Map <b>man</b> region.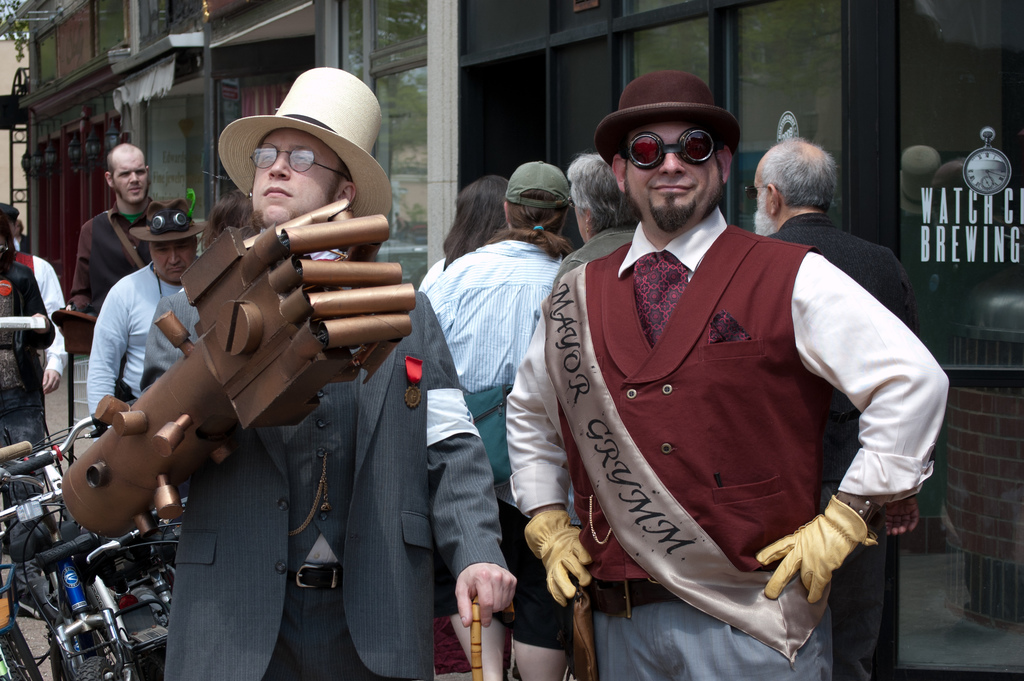
Mapped to (x1=170, y1=60, x2=515, y2=680).
